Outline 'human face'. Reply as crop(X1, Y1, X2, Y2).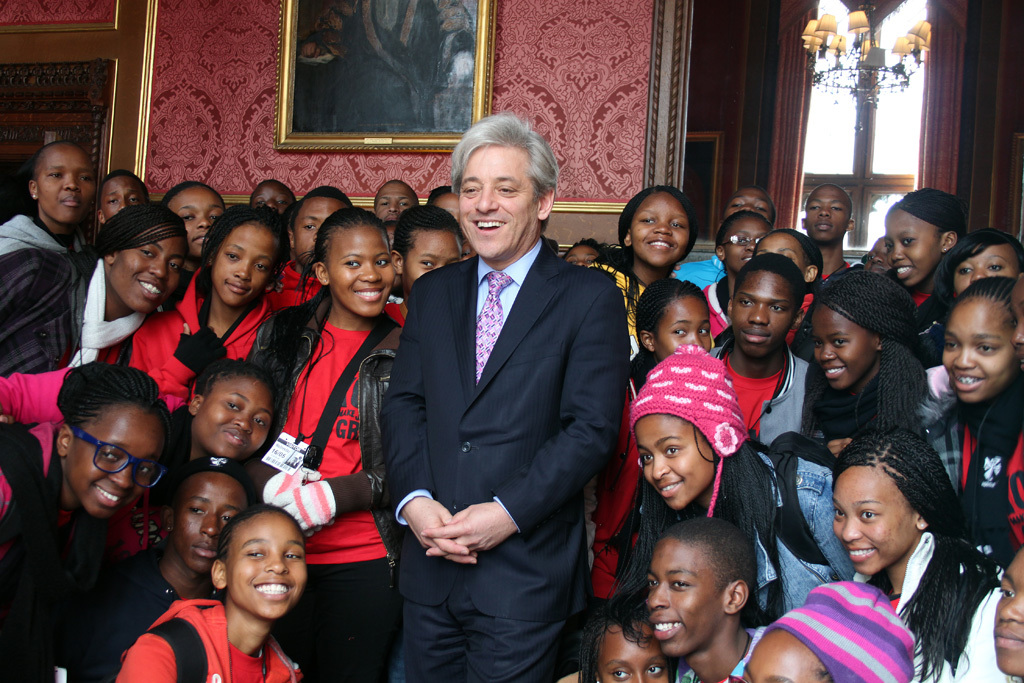
crop(753, 231, 812, 275).
